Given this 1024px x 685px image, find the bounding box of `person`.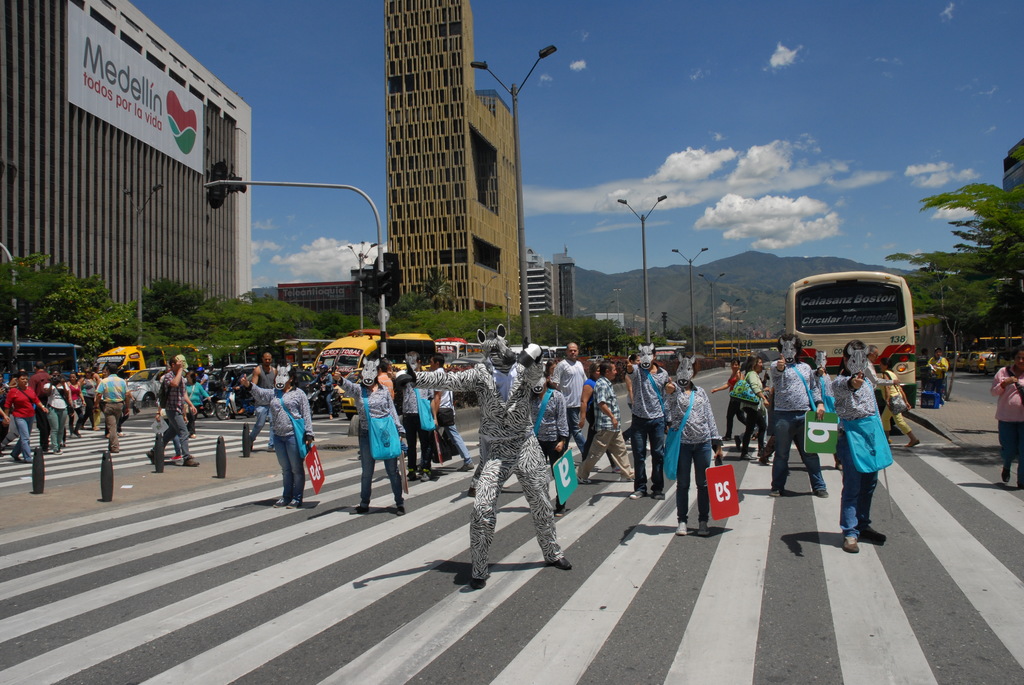
{"left": 553, "top": 343, "right": 582, "bottom": 461}.
